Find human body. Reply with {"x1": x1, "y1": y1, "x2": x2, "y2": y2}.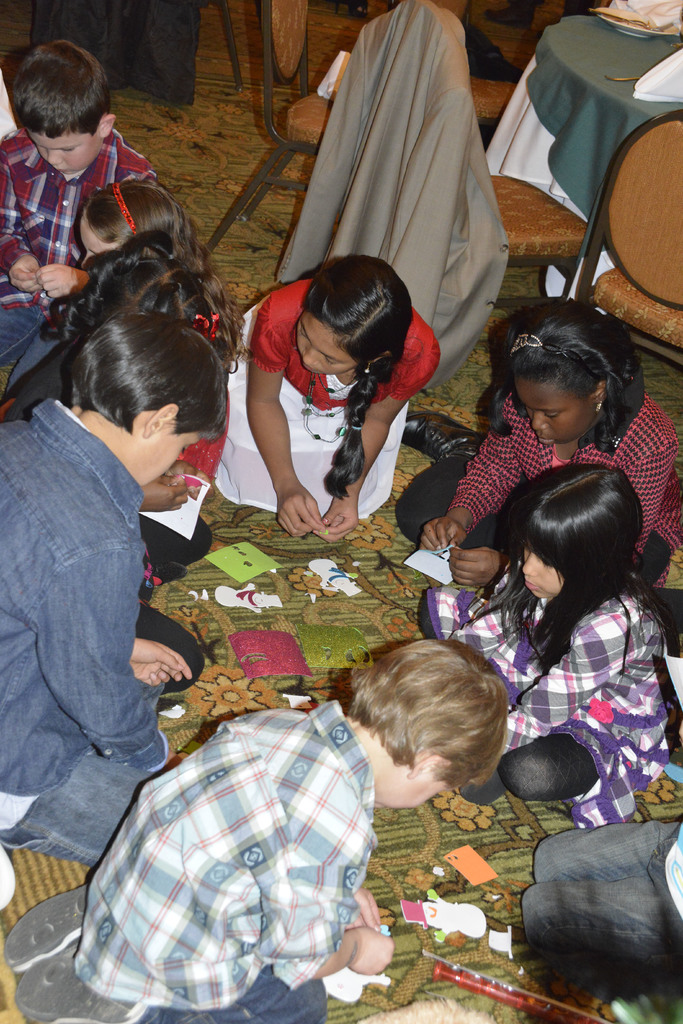
{"x1": 0, "y1": 42, "x2": 142, "y2": 378}.
